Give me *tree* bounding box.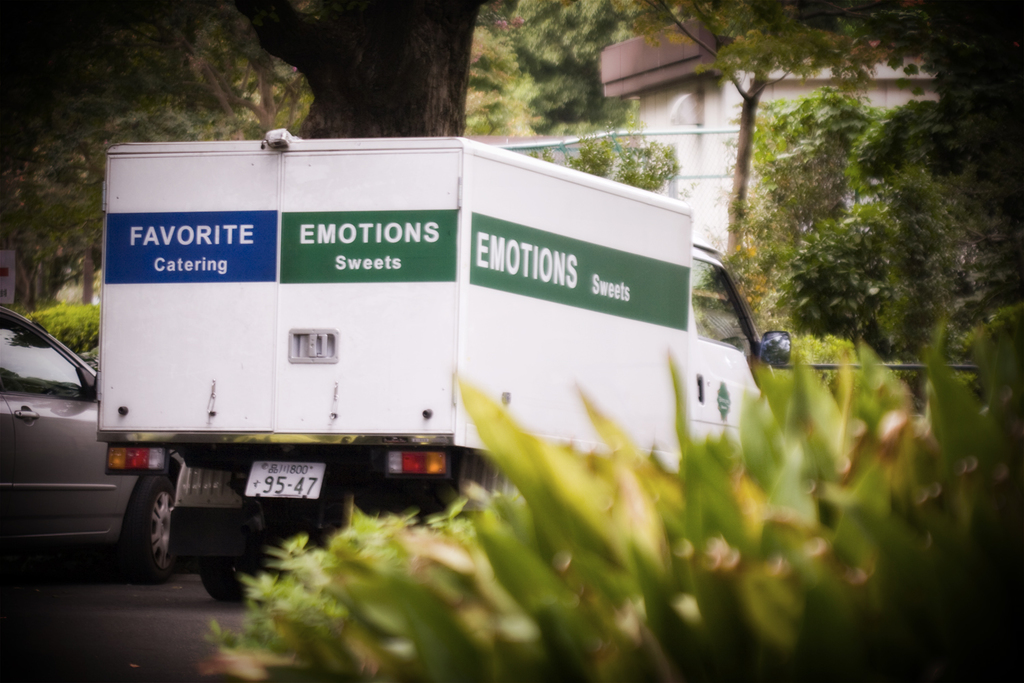
x1=17 y1=120 x2=127 y2=309.
